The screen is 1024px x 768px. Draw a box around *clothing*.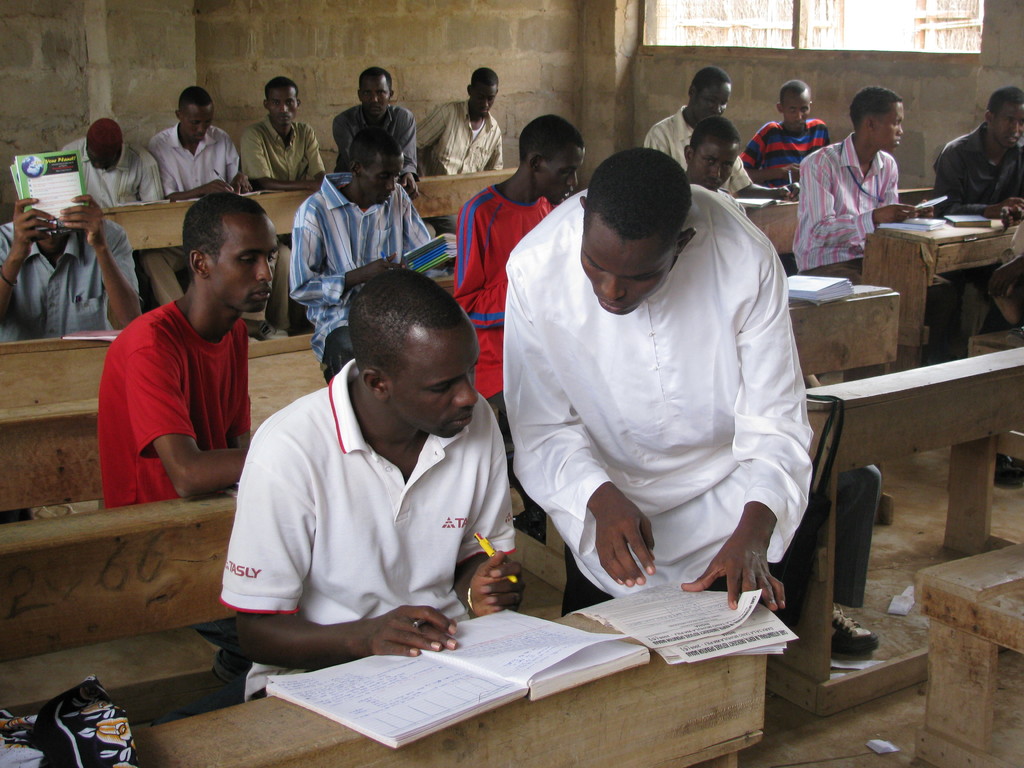
(x1=0, y1=209, x2=150, y2=347).
